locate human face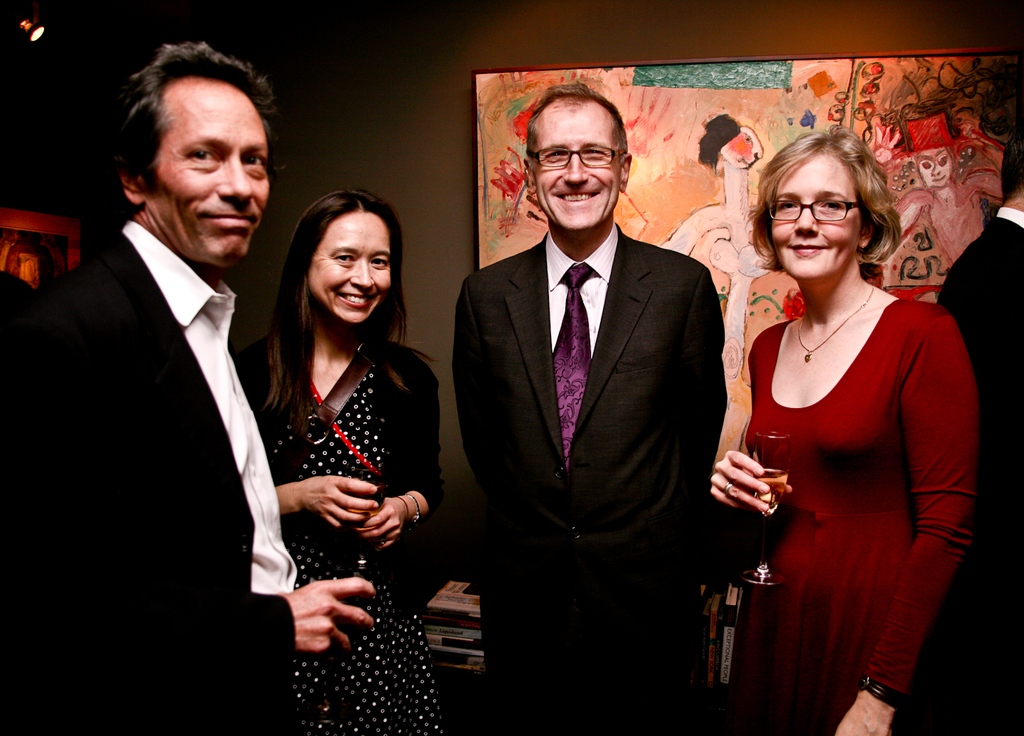
rect(772, 164, 857, 276)
